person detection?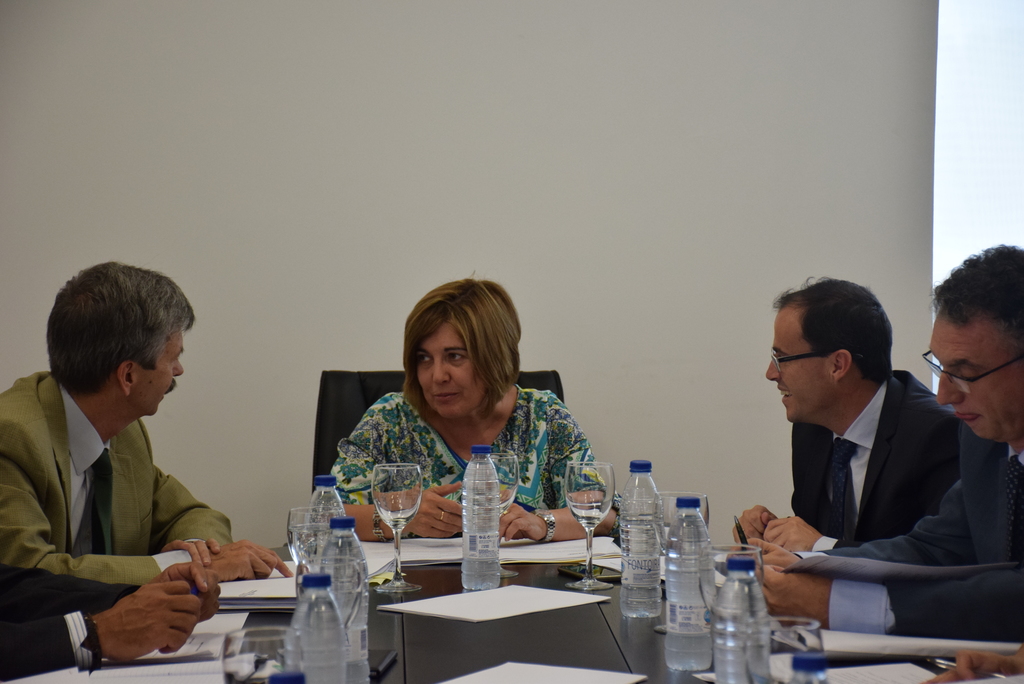
locate(733, 279, 965, 553)
